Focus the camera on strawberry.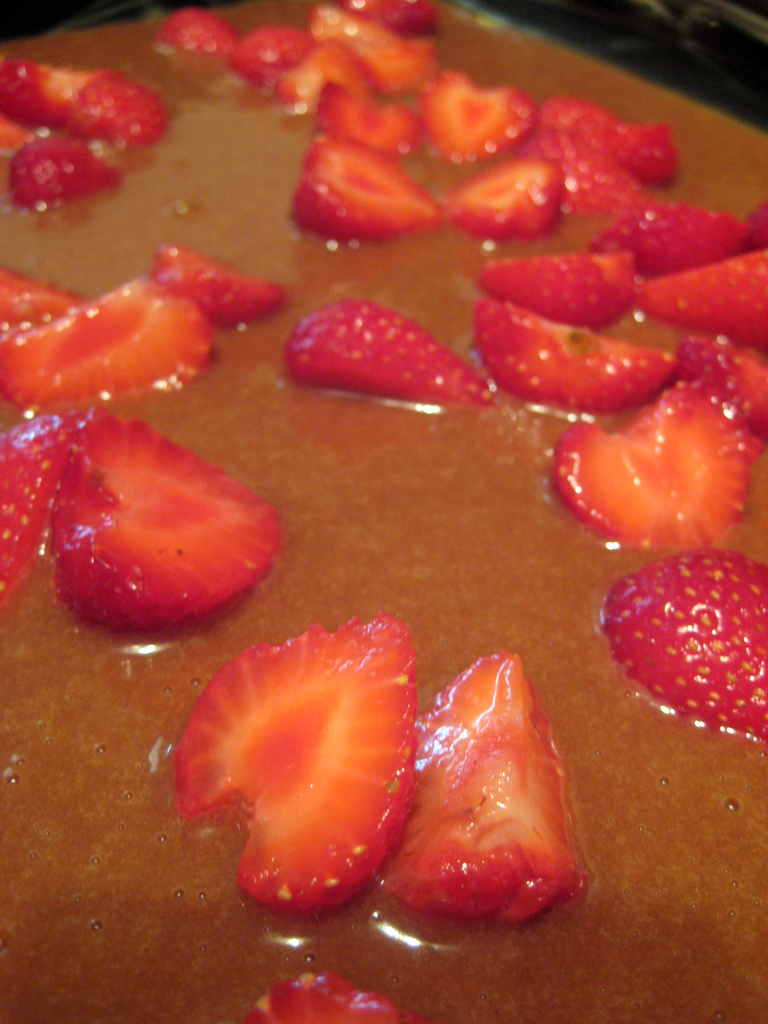
Focus region: 0:269:83:328.
